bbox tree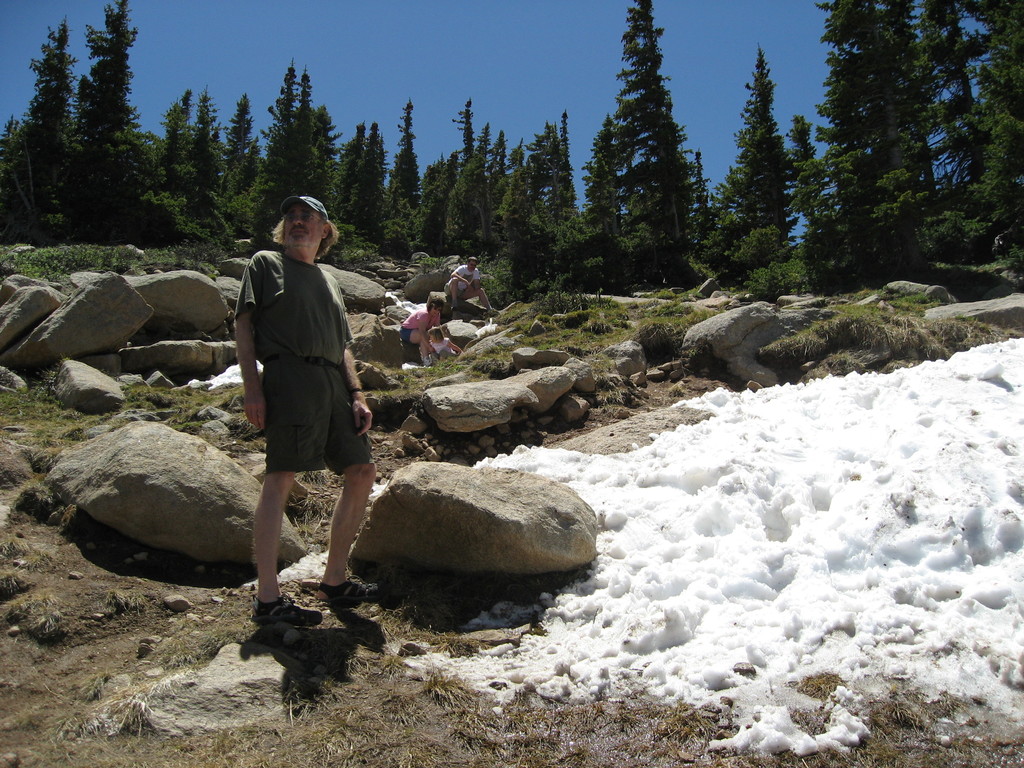
<box>717,41,795,266</box>
